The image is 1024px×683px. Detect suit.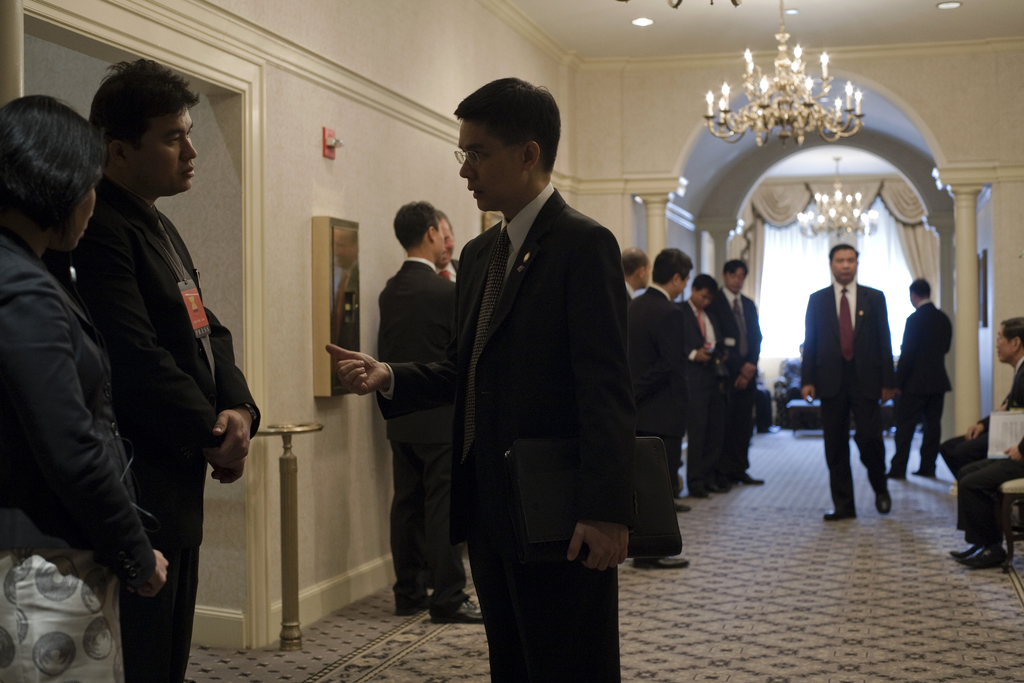
Detection: 379,252,459,609.
